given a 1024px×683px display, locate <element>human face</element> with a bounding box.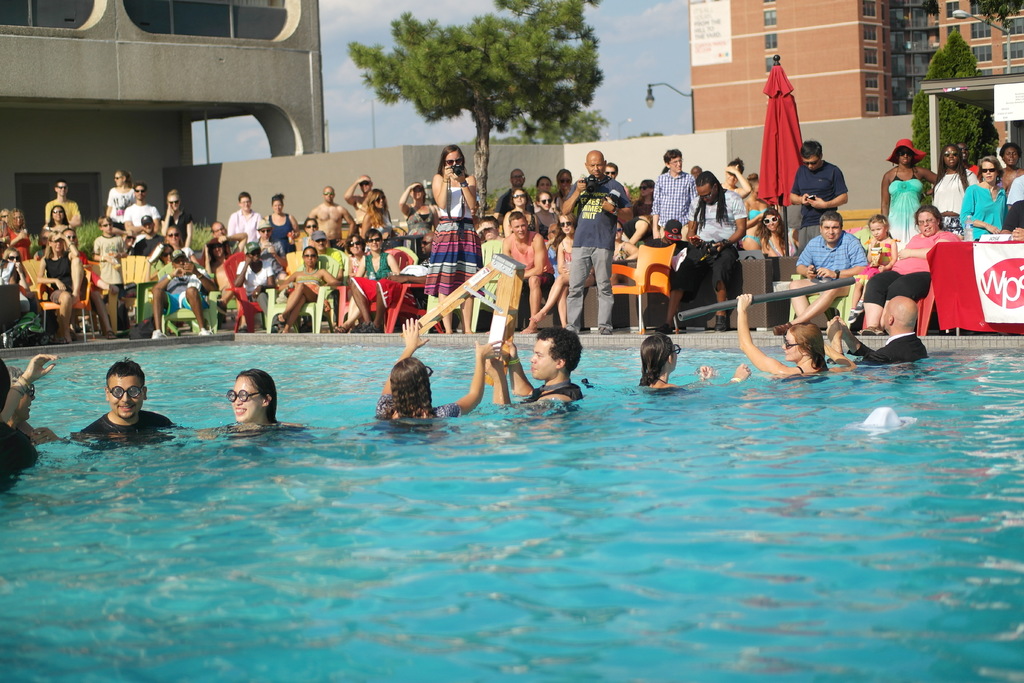
Located: {"left": 230, "top": 379, "right": 264, "bottom": 422}.
